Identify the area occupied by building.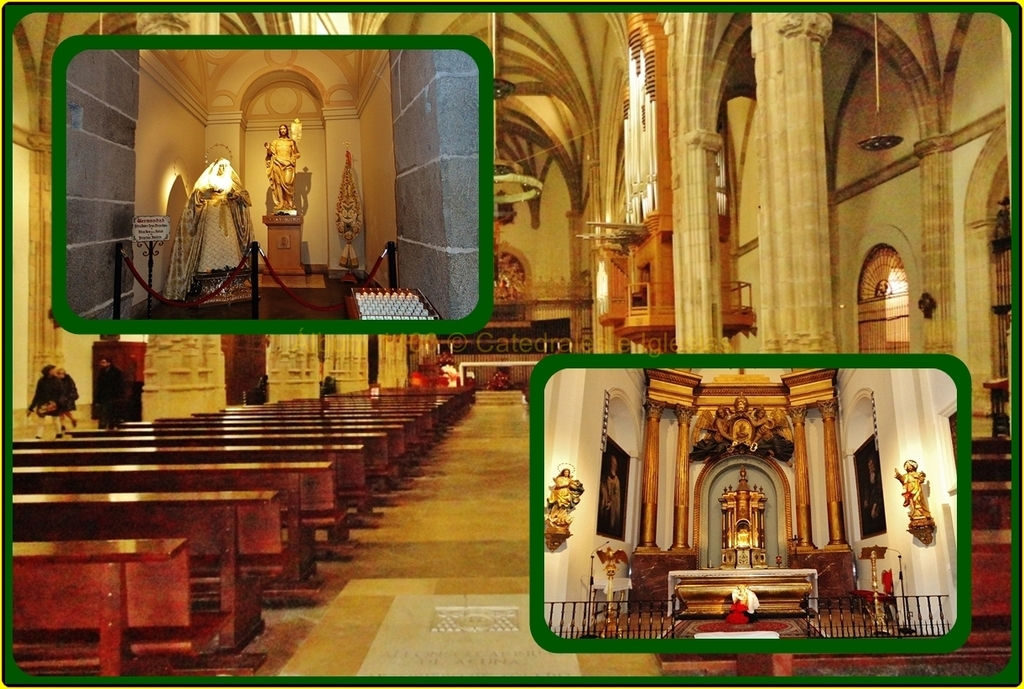
Area: Rect(543, 368, 956, 637).
